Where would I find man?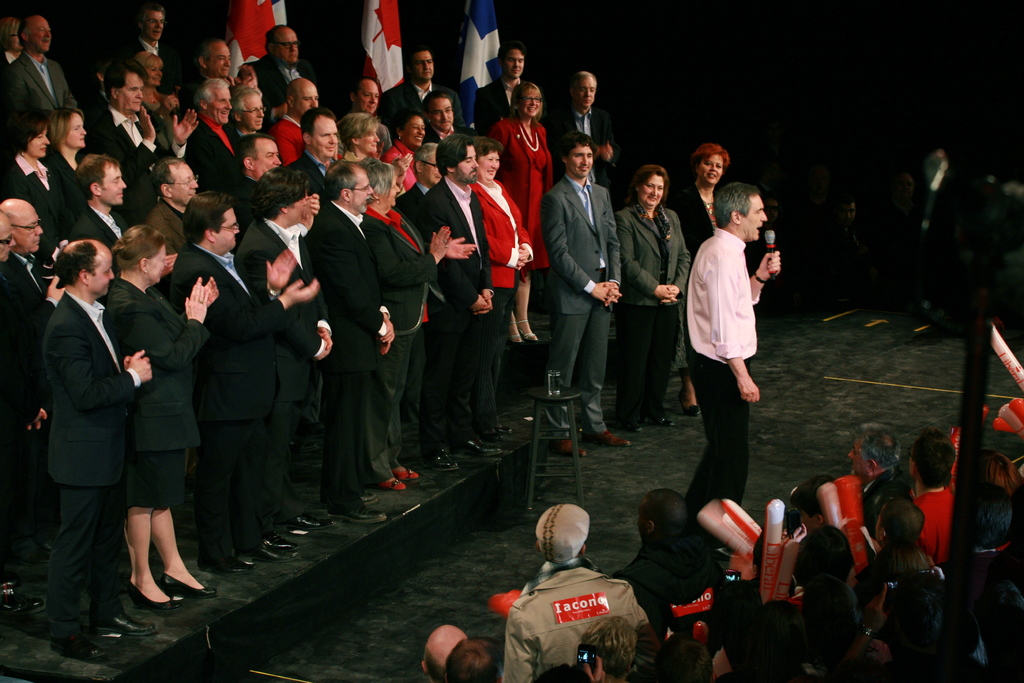
At 0 197 69 567.
